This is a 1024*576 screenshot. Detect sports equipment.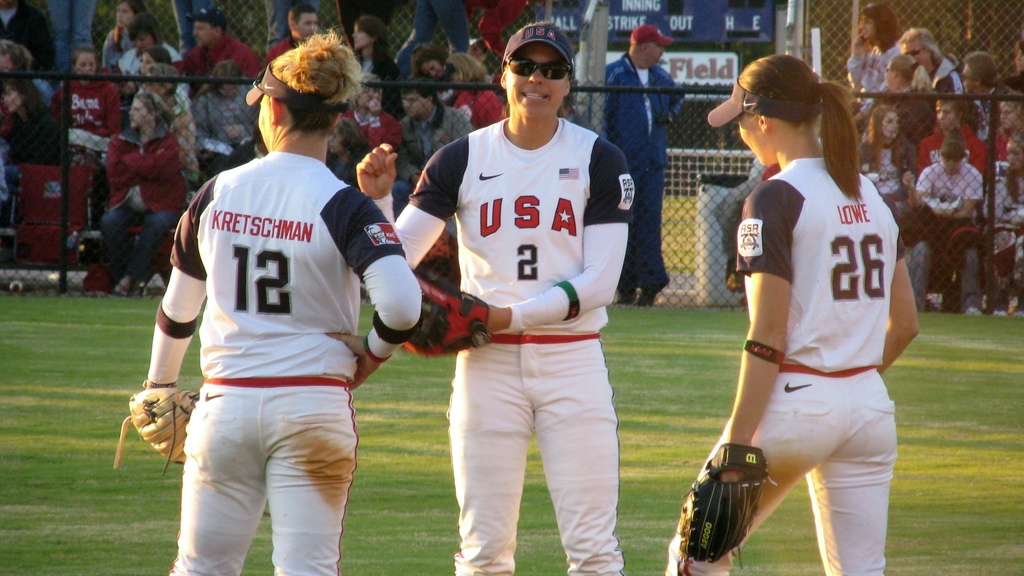
<box>111,383,198,470</box>.
